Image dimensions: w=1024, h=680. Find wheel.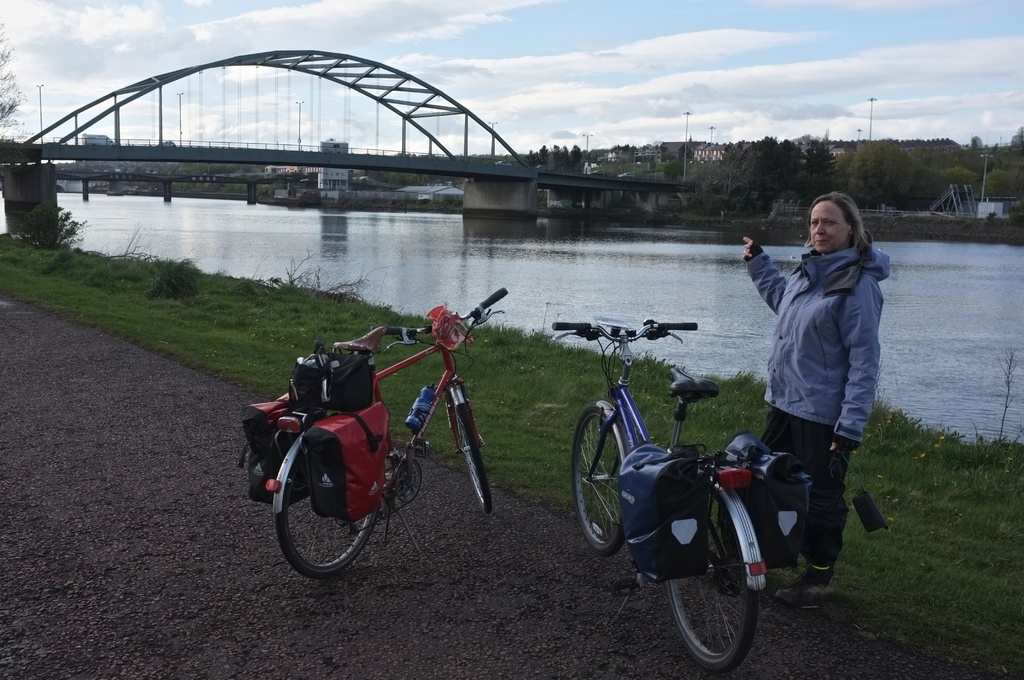
pyautogui.locateOnScreen(673, 500, 776, 664).
